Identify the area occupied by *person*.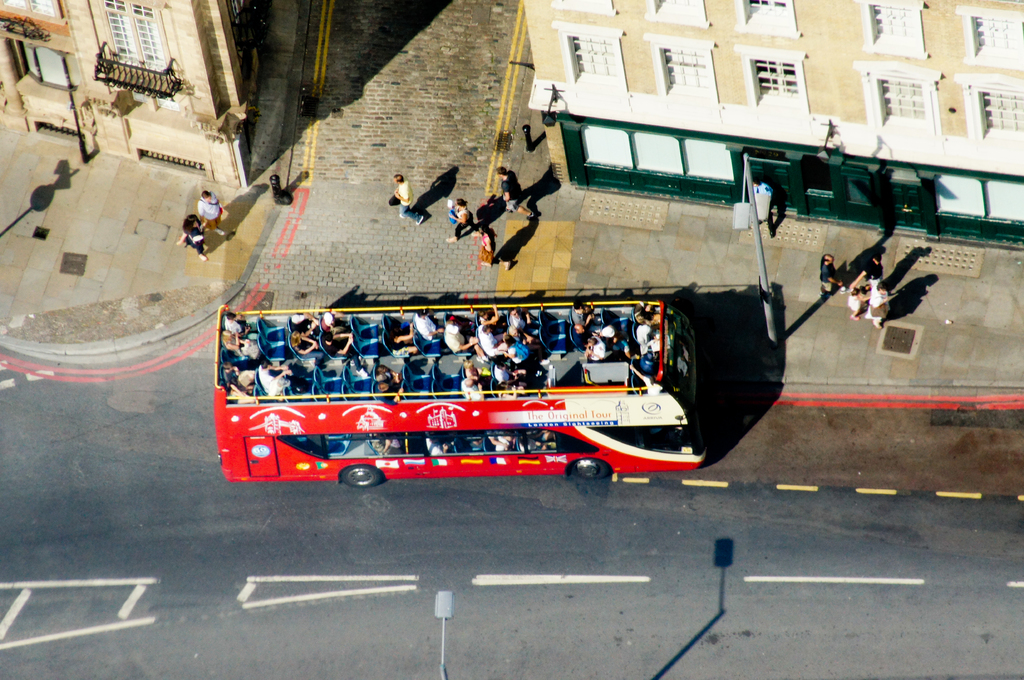
Area: box=[467, 367, 493, 390].
